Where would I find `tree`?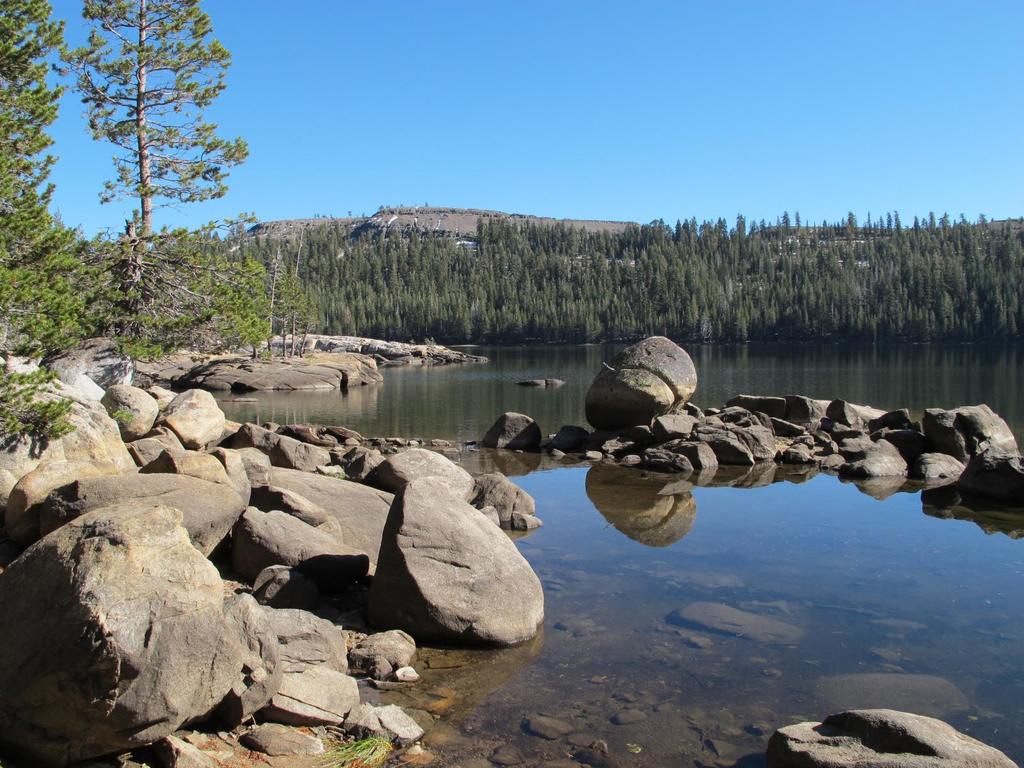
At bbox=(59, 0, 255, 340).
